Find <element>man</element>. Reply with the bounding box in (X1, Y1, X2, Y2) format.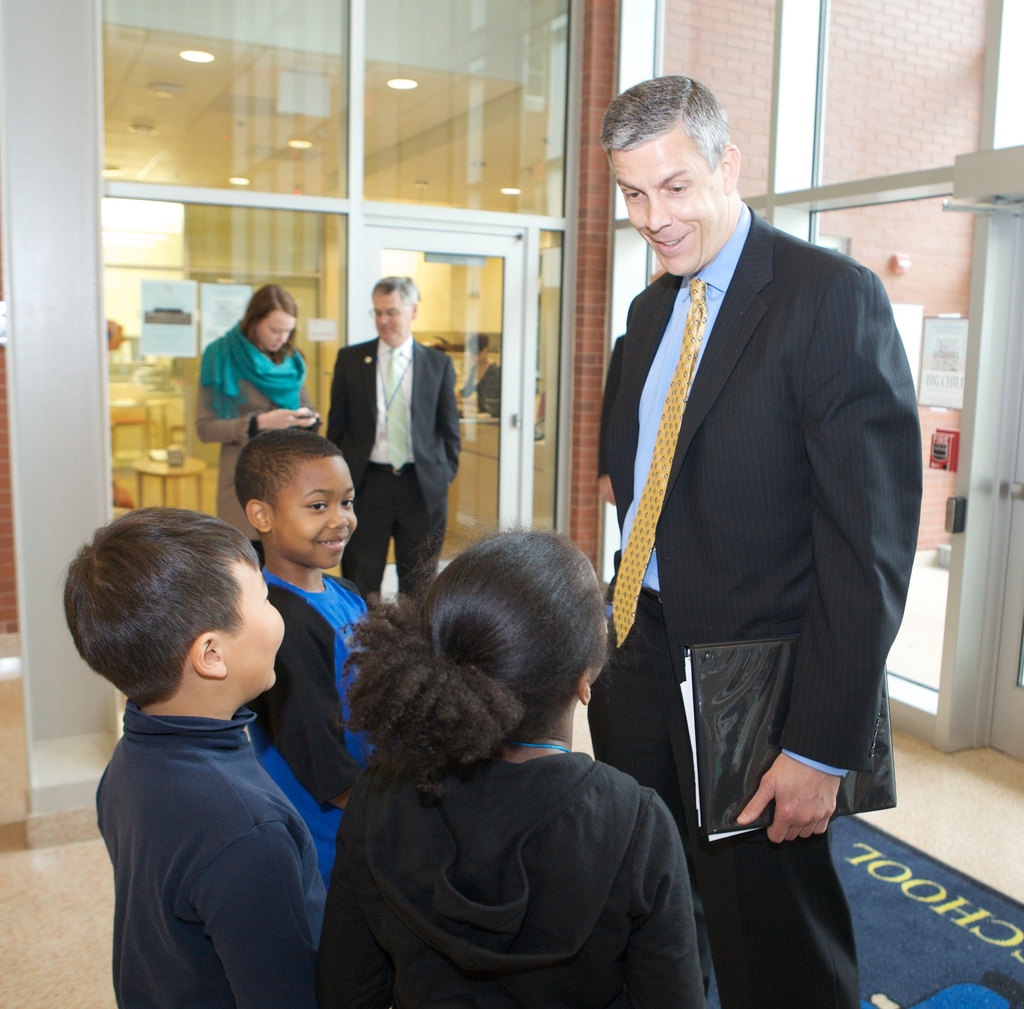
(559, 55, 947, 1008).
